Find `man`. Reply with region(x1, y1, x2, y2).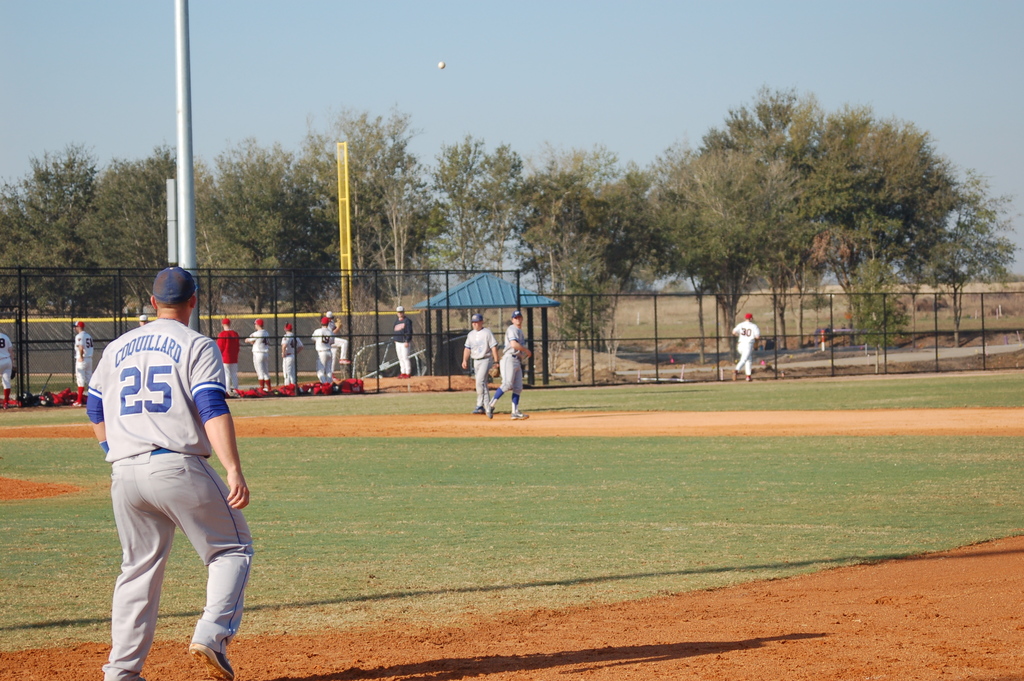
region(315, 310, 353, 379).
